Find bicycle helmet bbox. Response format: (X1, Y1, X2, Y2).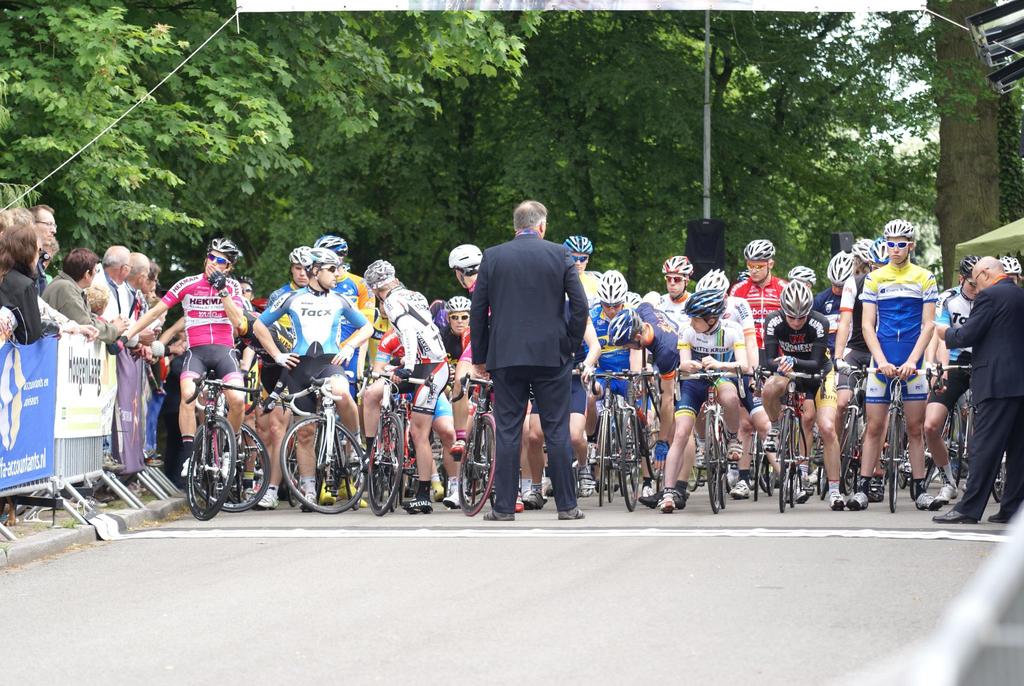
(212, 235, 241, 266).
